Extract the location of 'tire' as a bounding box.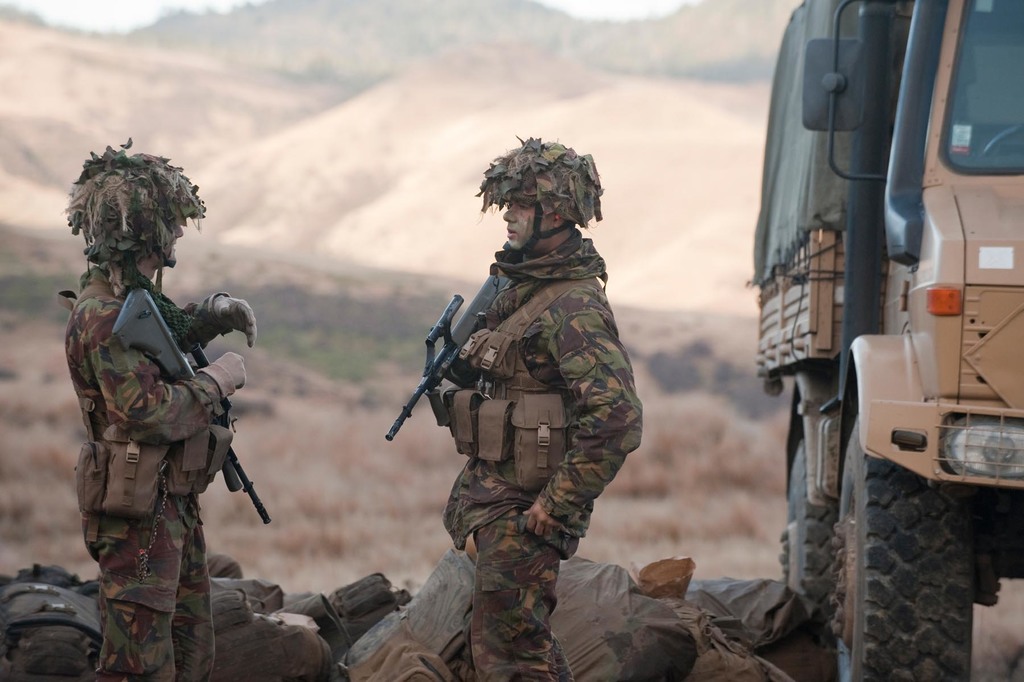
{"x1": 828, "y1": 417, "x2": 976, "y2": 681}.
